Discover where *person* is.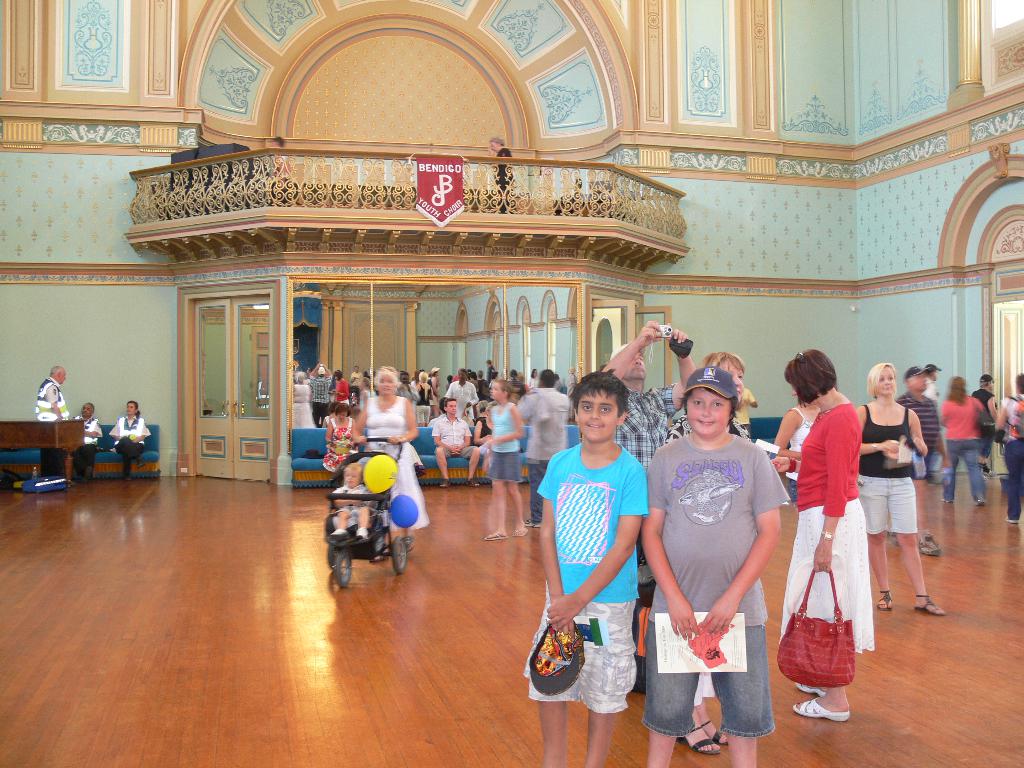
Discovered at (left=72, top=401, right=106, bottom=481).
